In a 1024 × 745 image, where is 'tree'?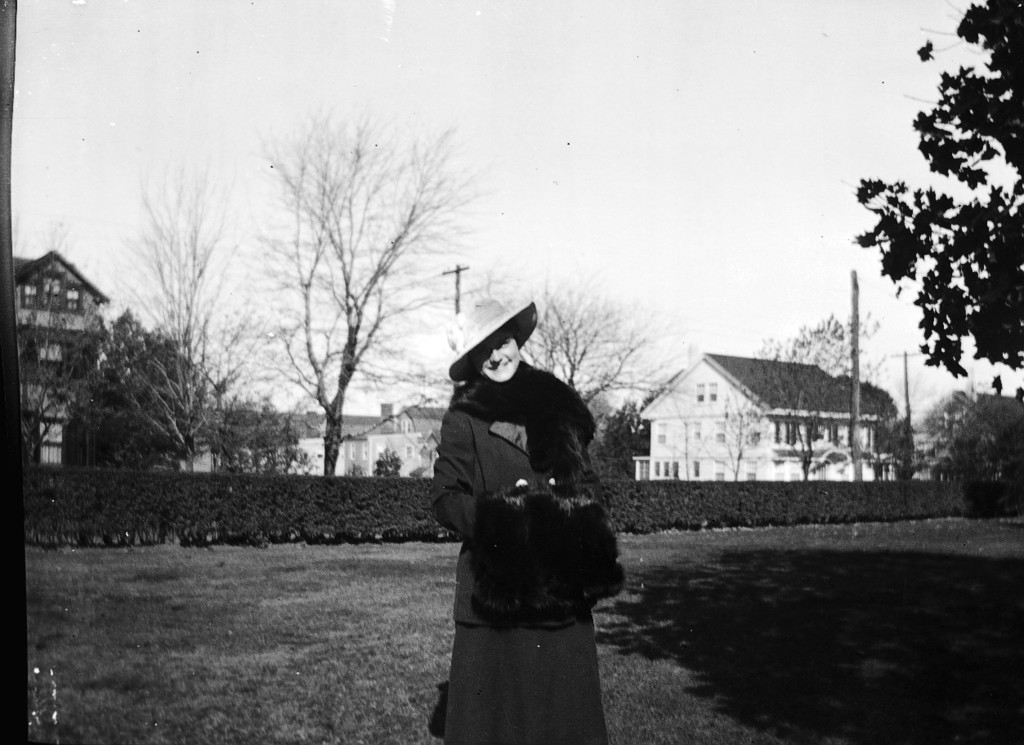
bbox(114, 165, 257, 466).
